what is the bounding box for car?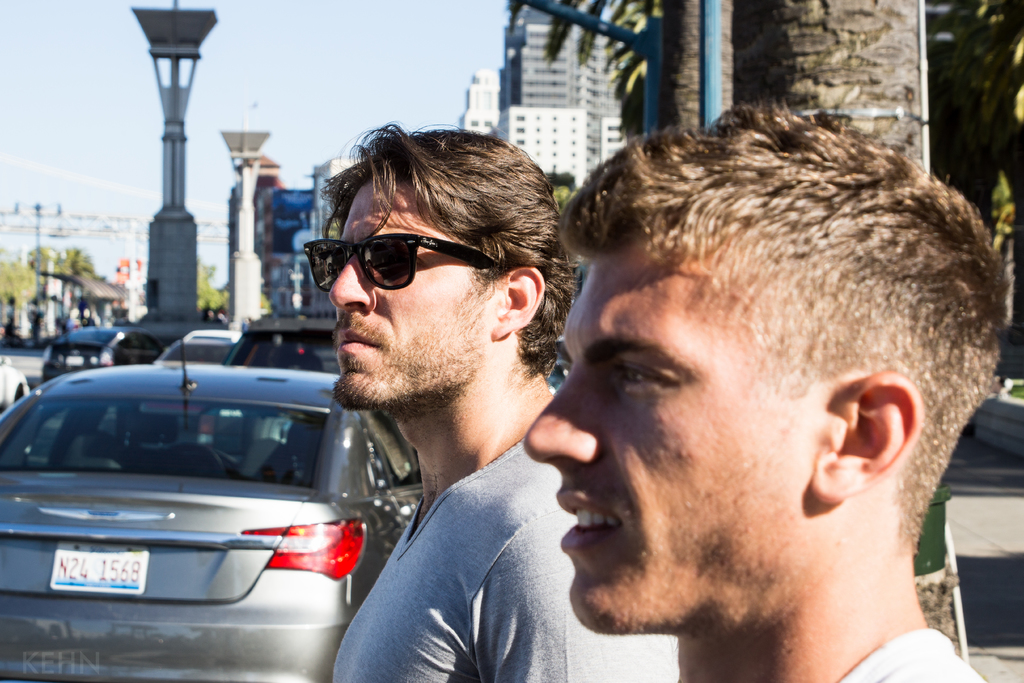
l=0, t=355, r=31, b=413.
